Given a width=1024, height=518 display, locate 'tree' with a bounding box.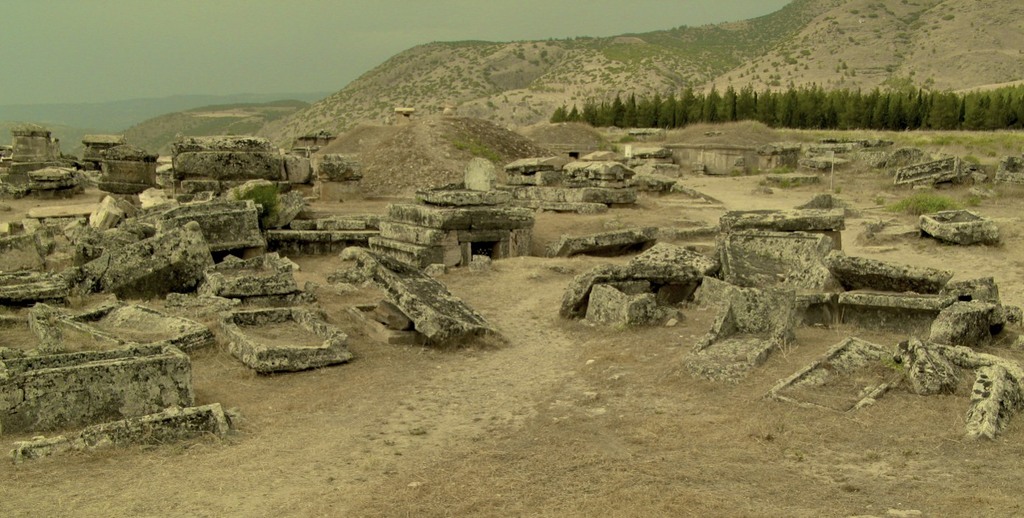
Located: [936, 86, 969, 131].
